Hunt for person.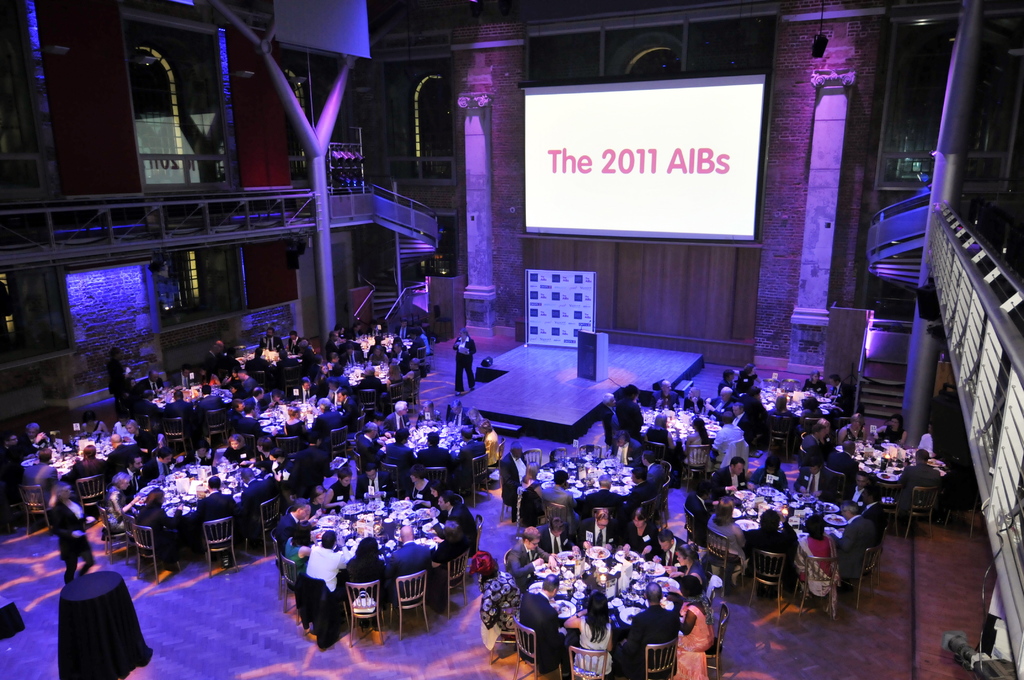
Hunted down at {"left": 270, "top": 492, "right": 314, "bottom": 571}.
